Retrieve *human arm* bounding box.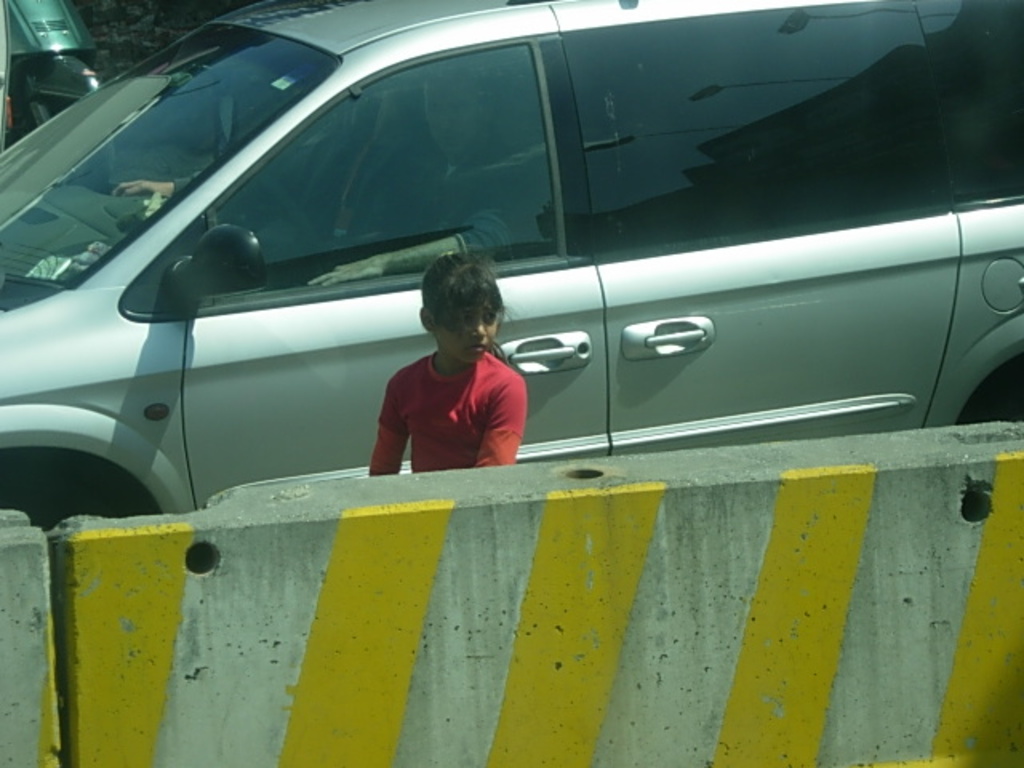
Bounding box: [x1=368, y1=368, x2=411, y2=477].
